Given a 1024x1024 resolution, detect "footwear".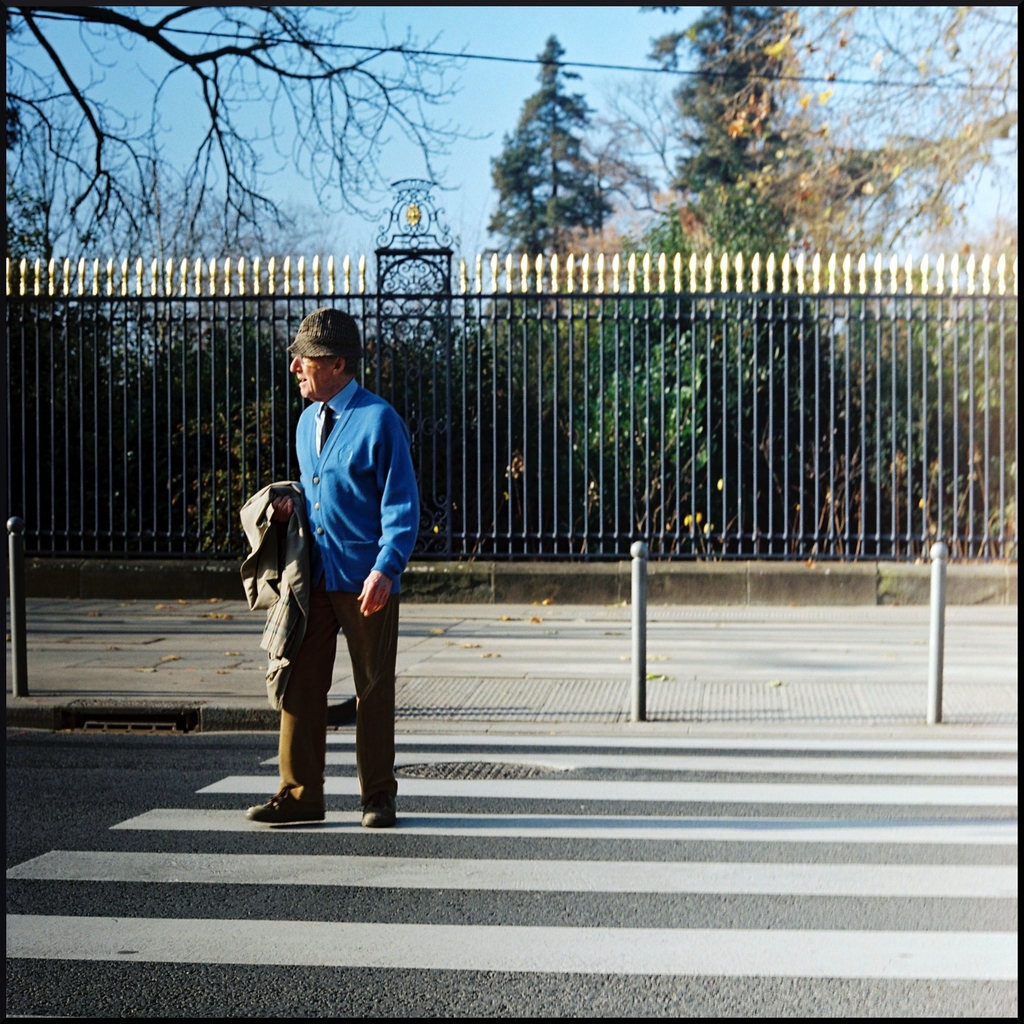
(249,785,329,826).
